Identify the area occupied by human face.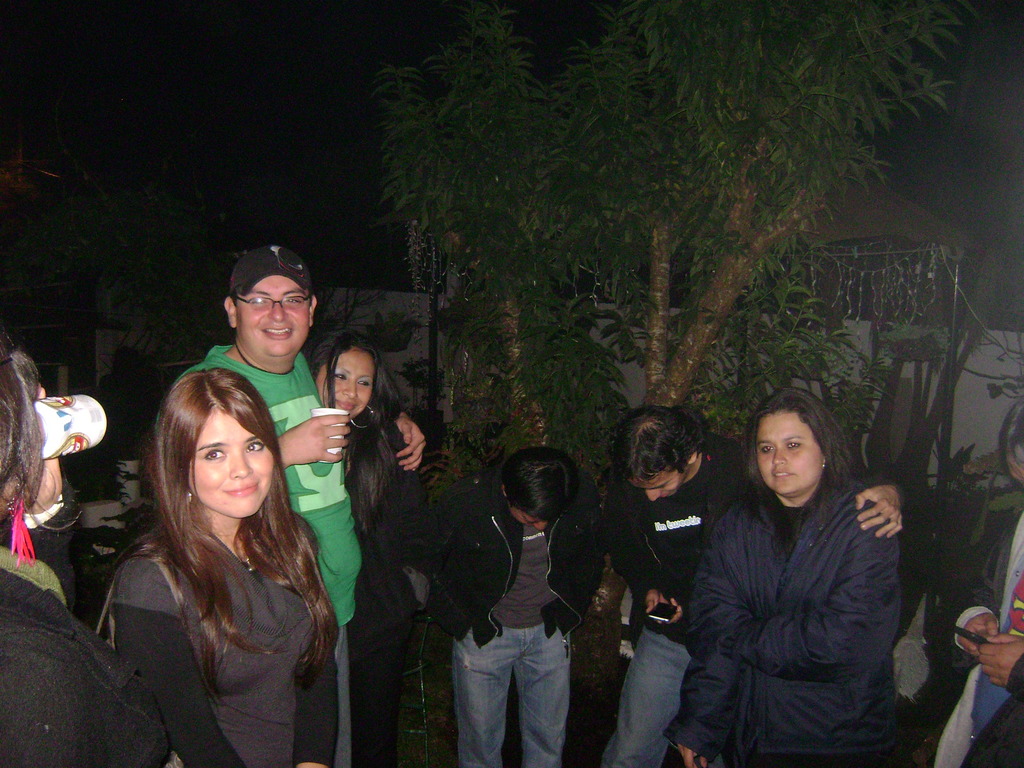
Area: 628 458 686 508.
